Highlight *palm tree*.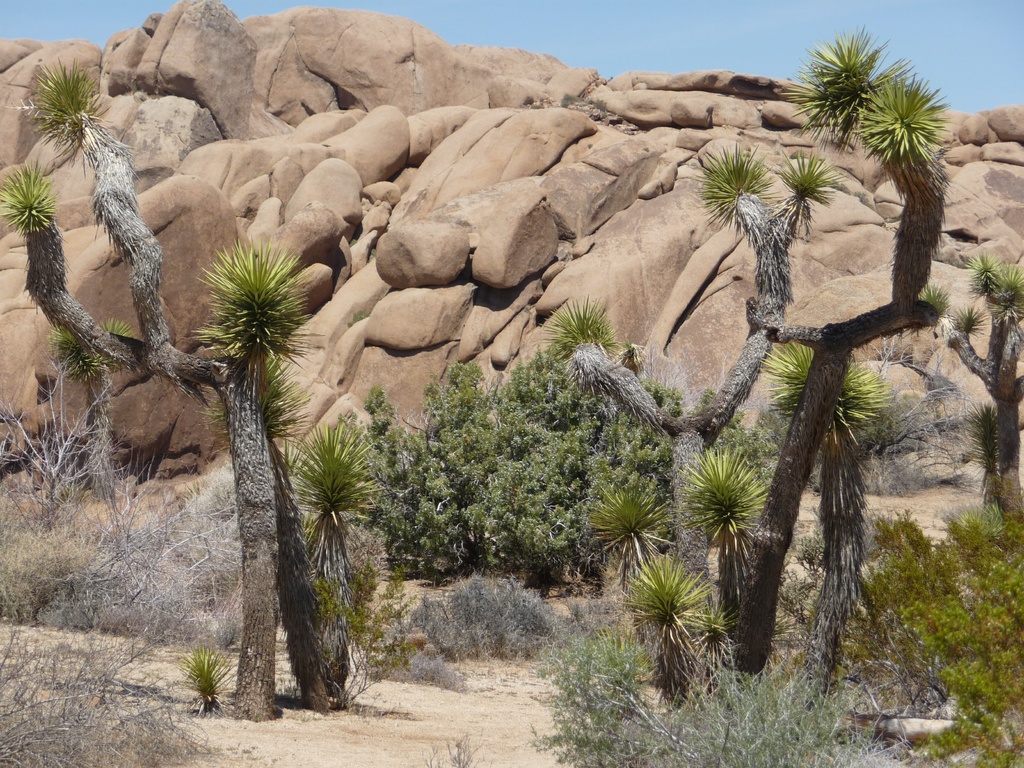
Highlighted region: [590,147,794,688].
